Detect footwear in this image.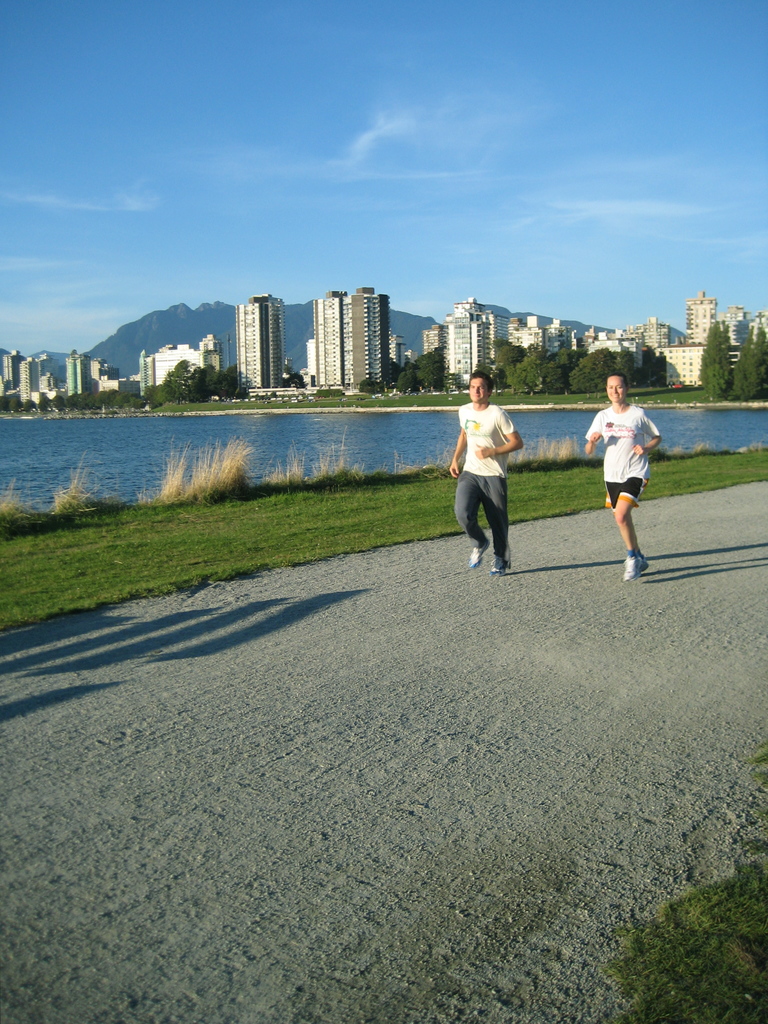
Detection: (487,543,513,582).
